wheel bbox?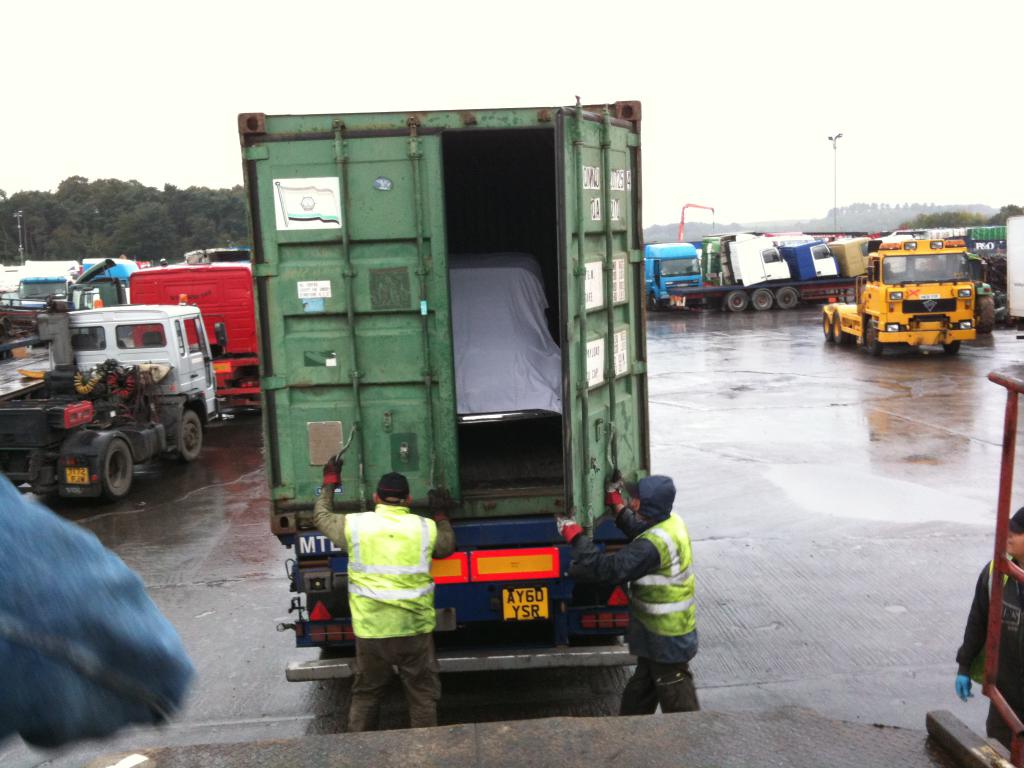
{"left": 975, "top": 294, "right": 993, "bottom": 336}
